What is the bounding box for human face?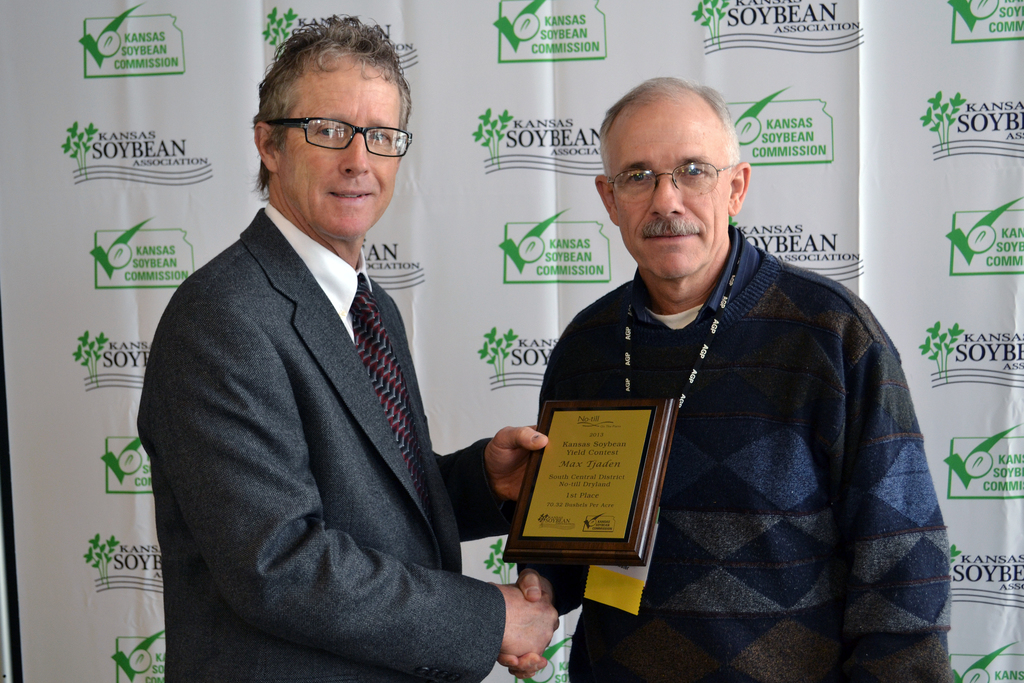
x1=275 y1=58 x2=401 y2=226.
